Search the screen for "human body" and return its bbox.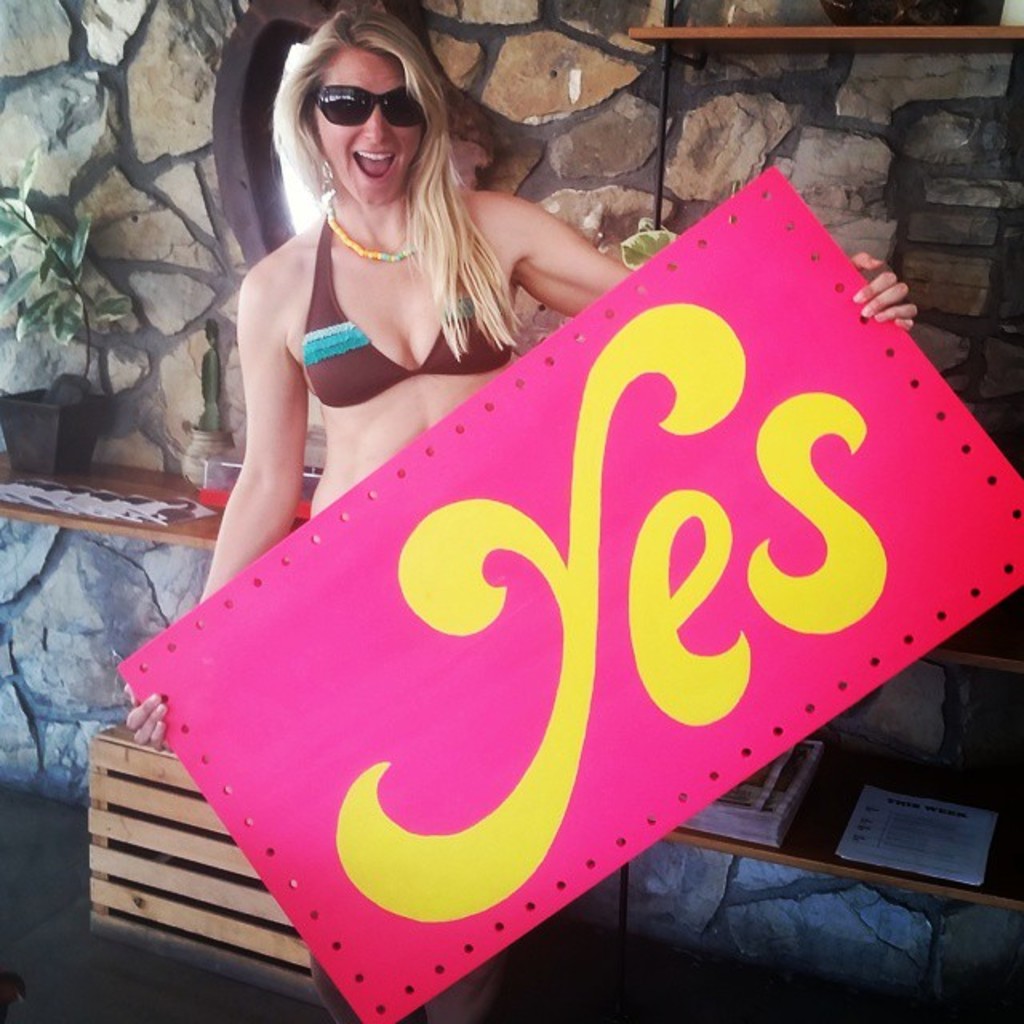
Found: select_region(134, 13, 922, 1022).
